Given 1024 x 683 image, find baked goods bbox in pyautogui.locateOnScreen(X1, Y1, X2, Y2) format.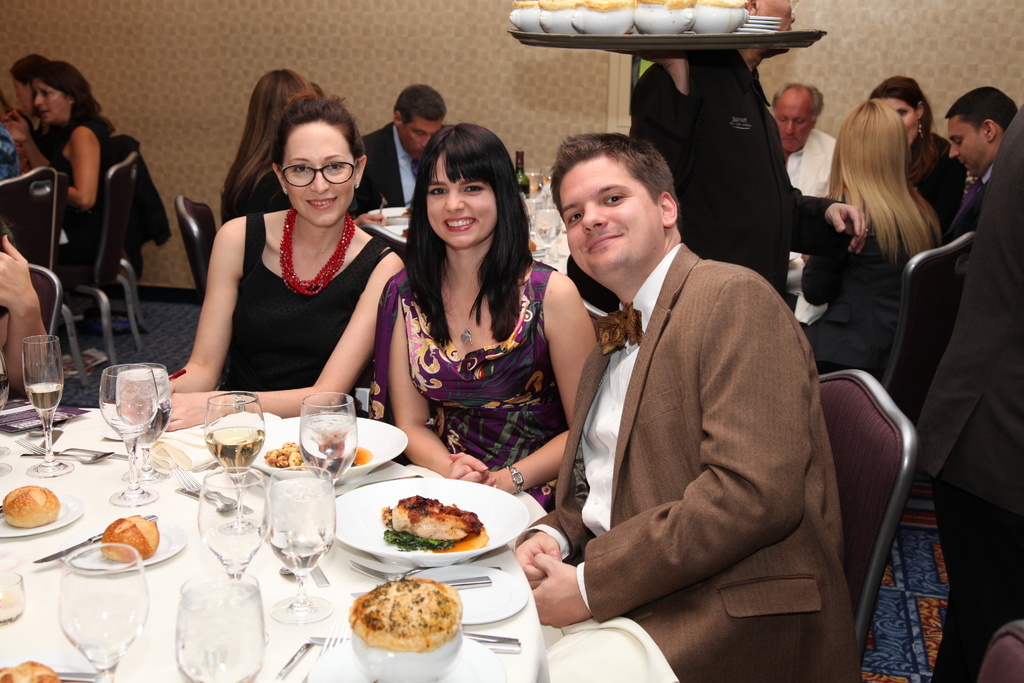
pyautogui.locateOnScreen(263, 441, 312, 470).
